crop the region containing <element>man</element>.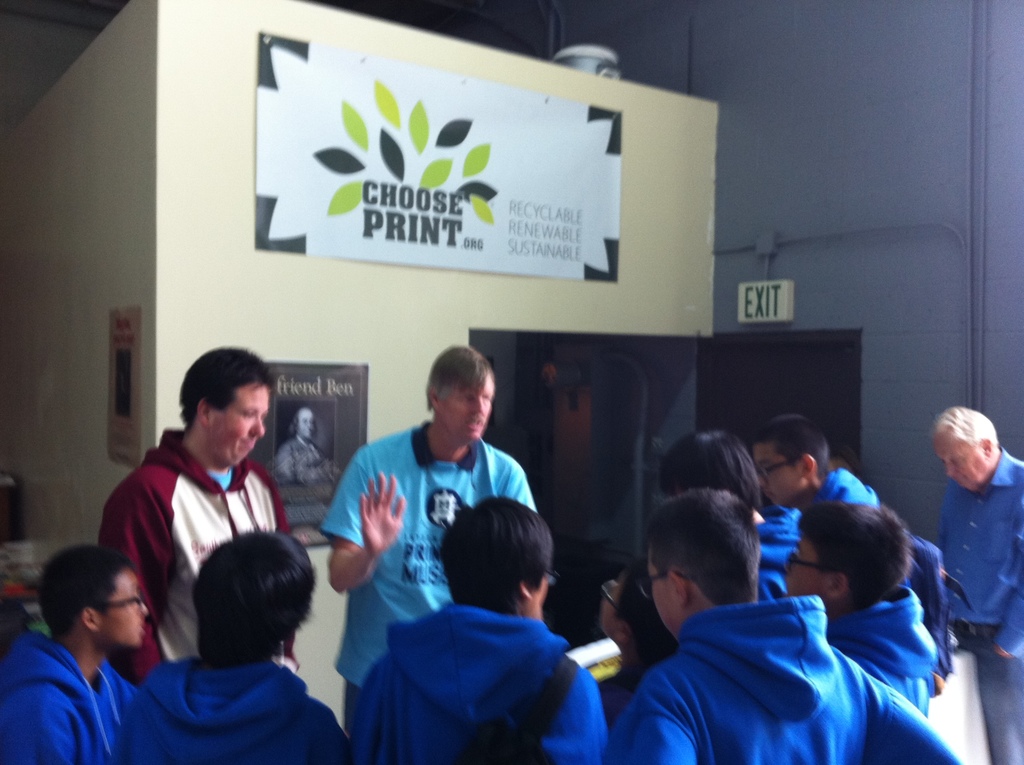
Crop region: pyautogui.locateOnScreen(104, 348, 294, 684).
